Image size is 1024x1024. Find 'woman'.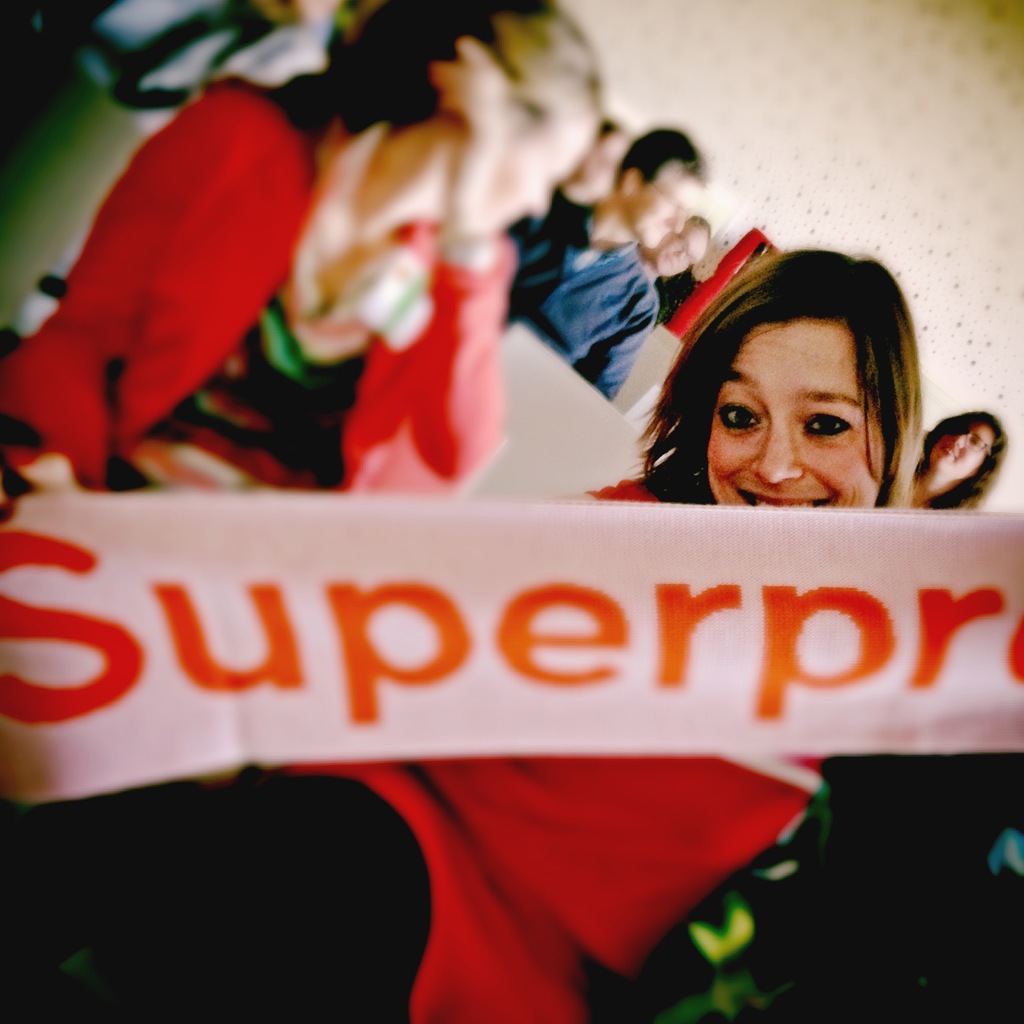
x1=0 y1=0 x2=607 y2=511.
